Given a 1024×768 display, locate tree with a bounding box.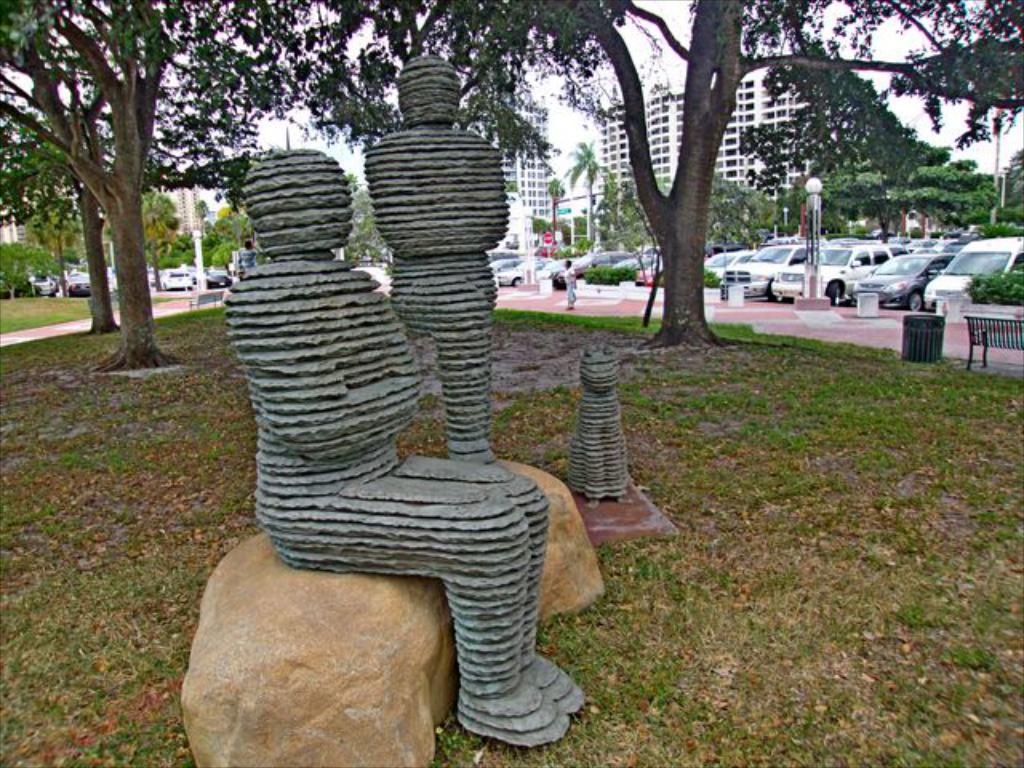
Located: bbox=(16, 195, 88, 299).
